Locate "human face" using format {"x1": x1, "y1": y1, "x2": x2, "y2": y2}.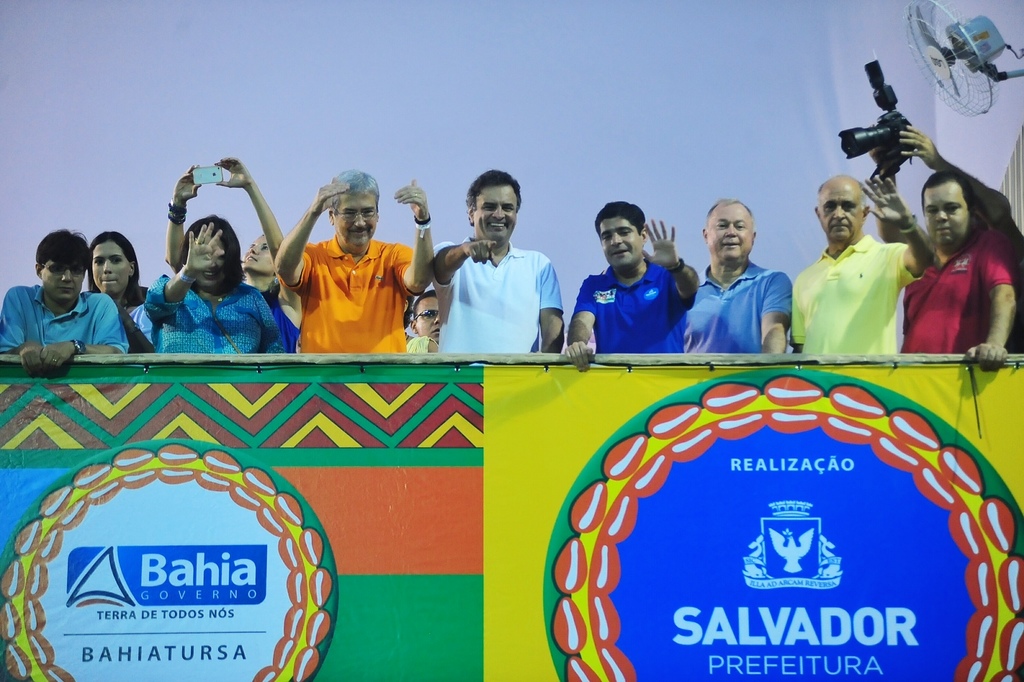
{"x1": 598, "y1": 208, "x2": 644, "y2": 266}.
